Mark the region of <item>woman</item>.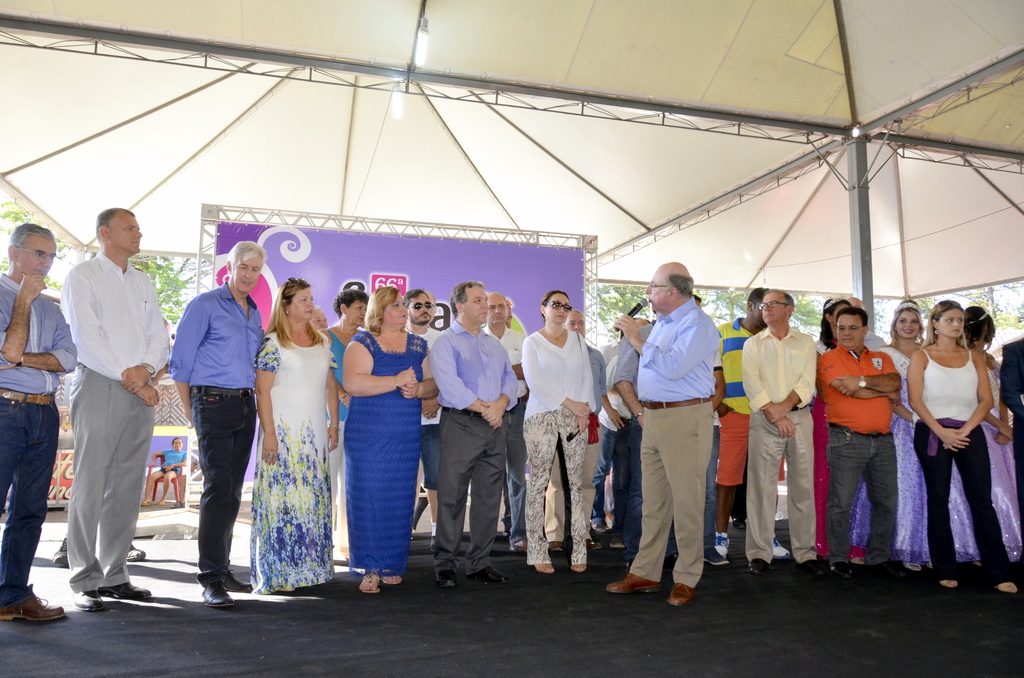
Region: 812,293,865,560.
